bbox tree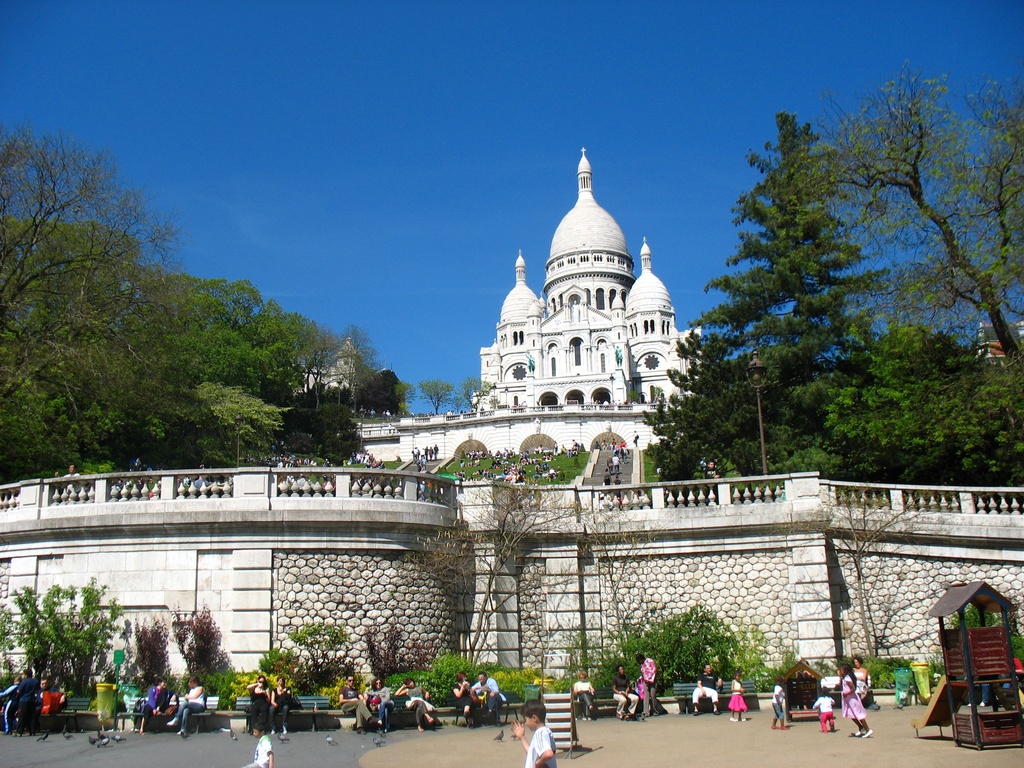
locate(342, 314, 376, 373)
